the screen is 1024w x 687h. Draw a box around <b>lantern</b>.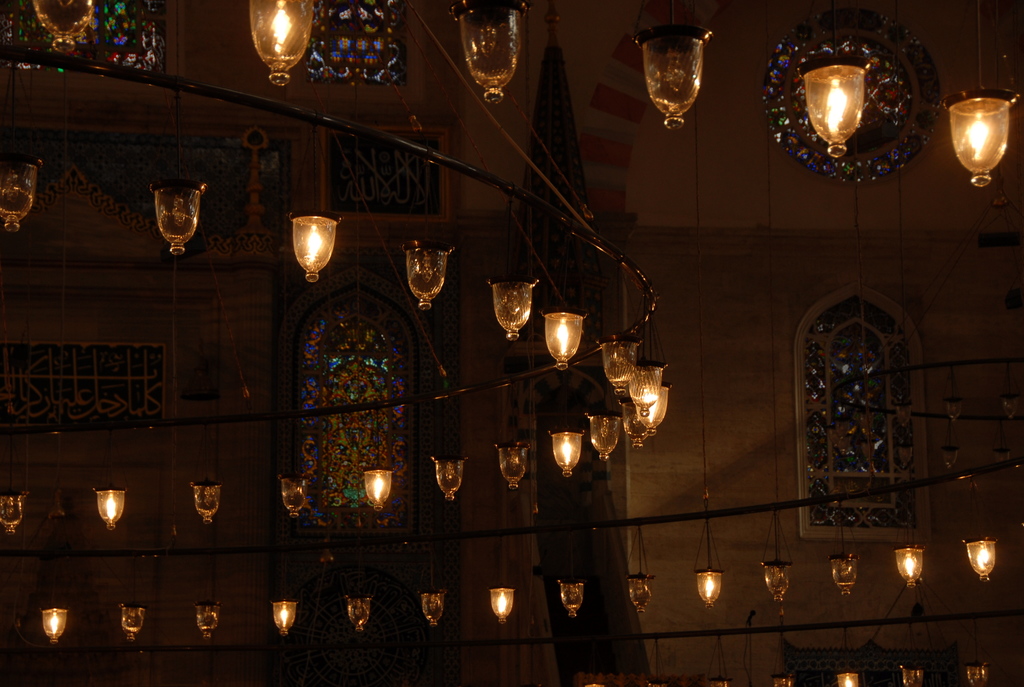
(left=153, top=175, right=205, bottom=253).
